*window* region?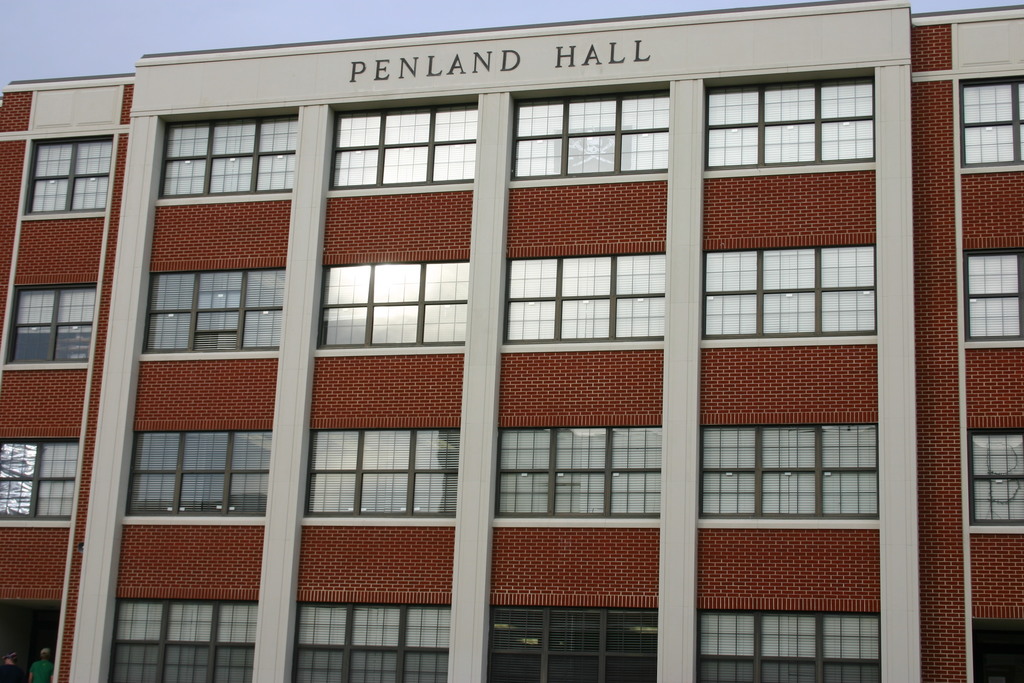
<bbox>24, 138, 116, 225</bbox>
